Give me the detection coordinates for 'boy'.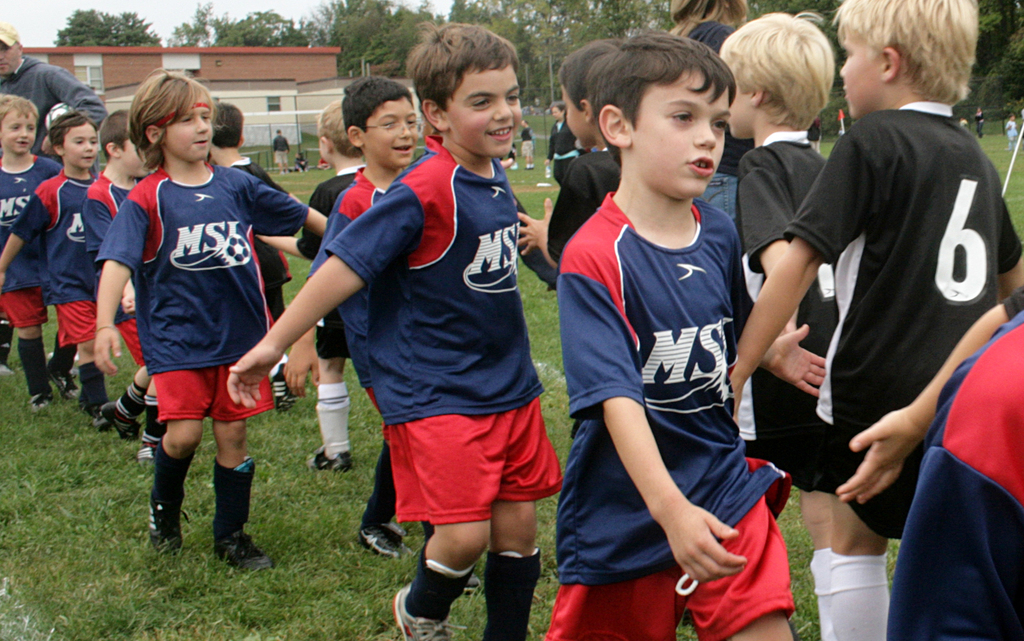
left=218, top=17, right=559, bottom=640.
